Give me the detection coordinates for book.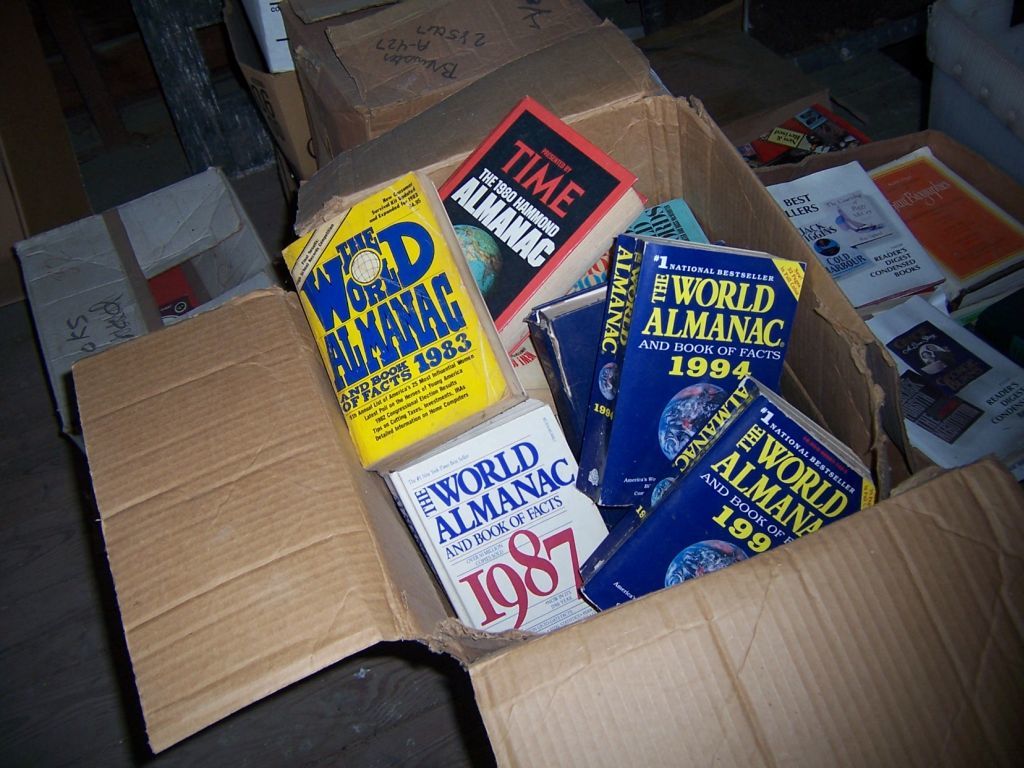
{"left": 759, "top": 164, "right": 953, "bottom": 320}.
